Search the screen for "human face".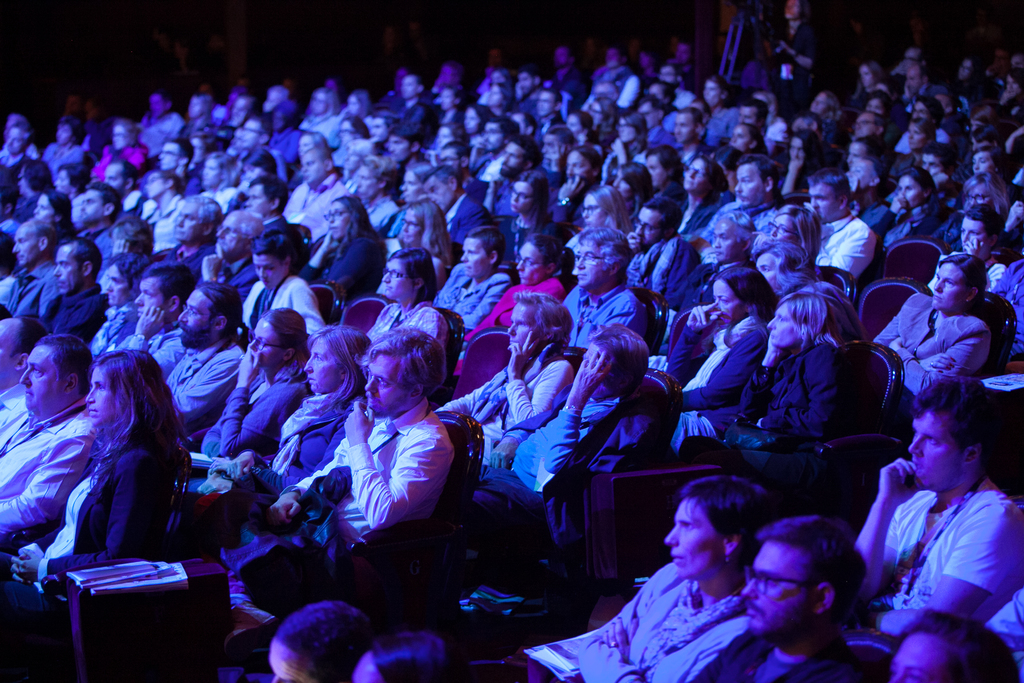
Found at (461, 238, 492, 280).
